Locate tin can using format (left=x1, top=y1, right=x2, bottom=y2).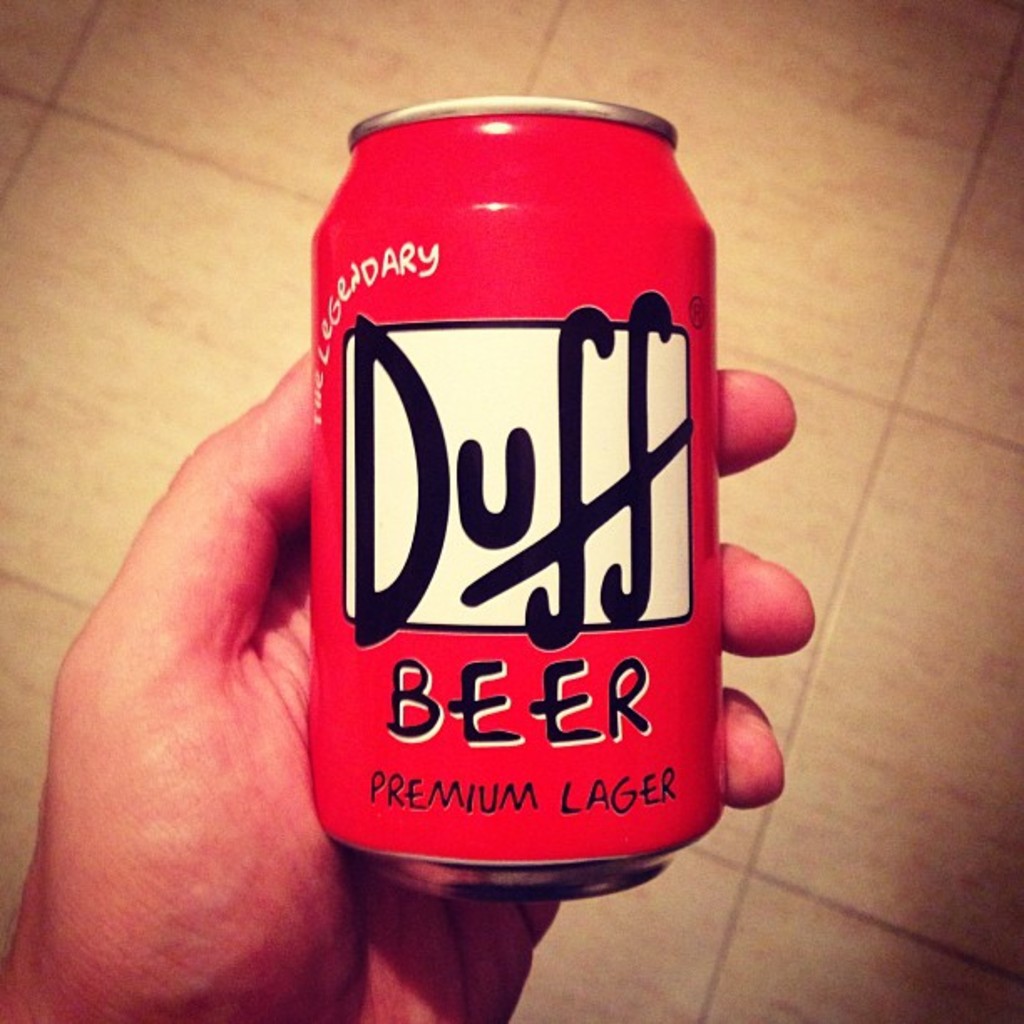
(left=296, top=95, right=733, bottom=905).
